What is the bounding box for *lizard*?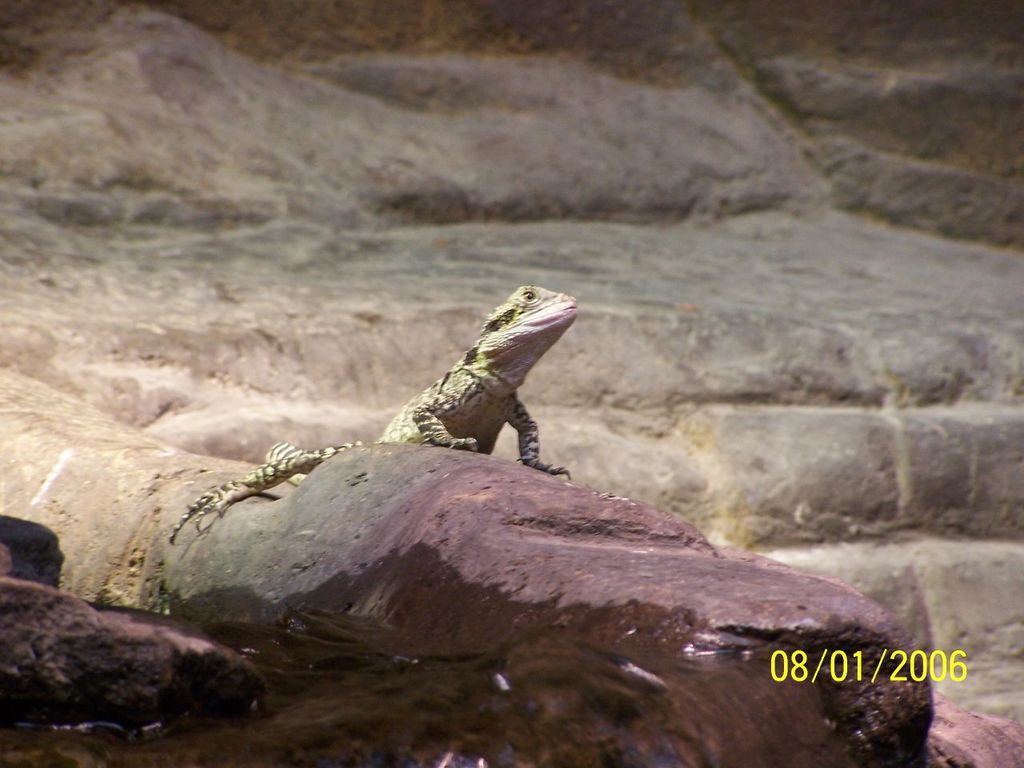
<box>170,280,575,539</box>.
